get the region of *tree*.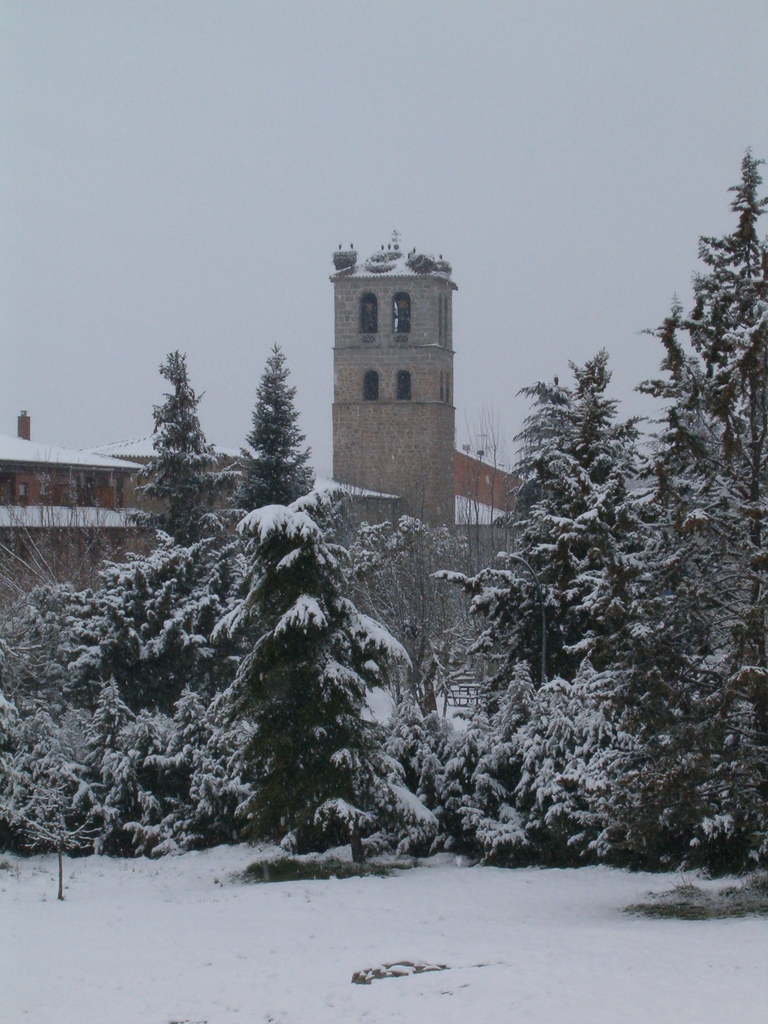
625,397,767,844.
